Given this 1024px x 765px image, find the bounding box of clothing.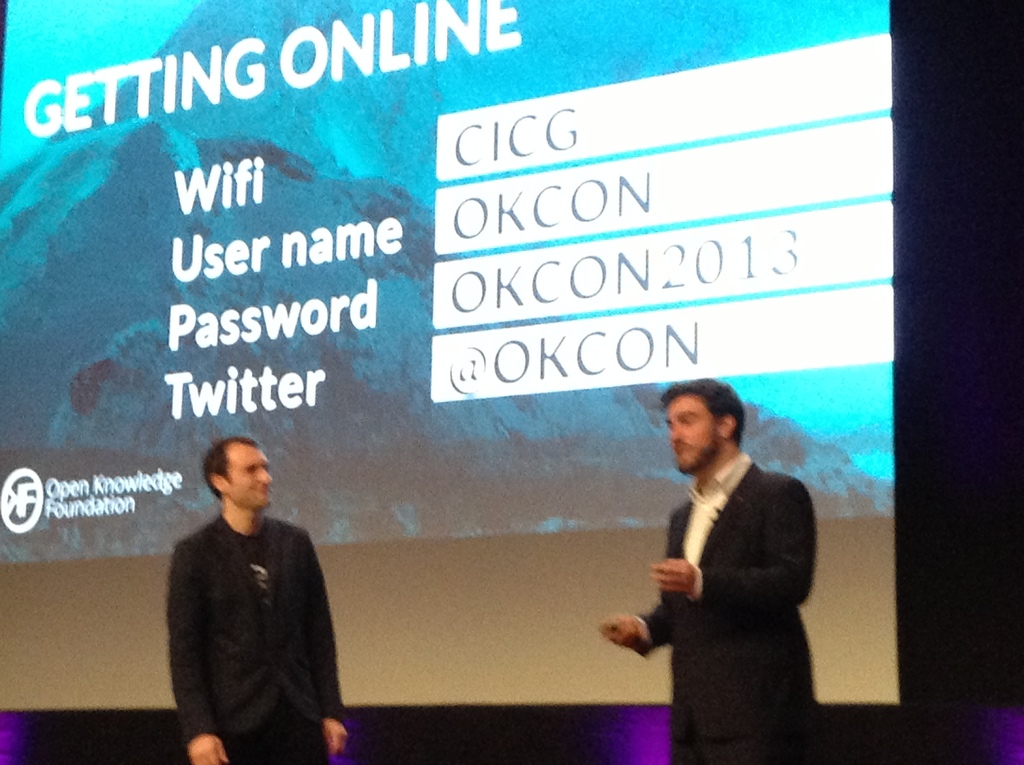
x1=156, y1=472, x2=342, y2=761.
